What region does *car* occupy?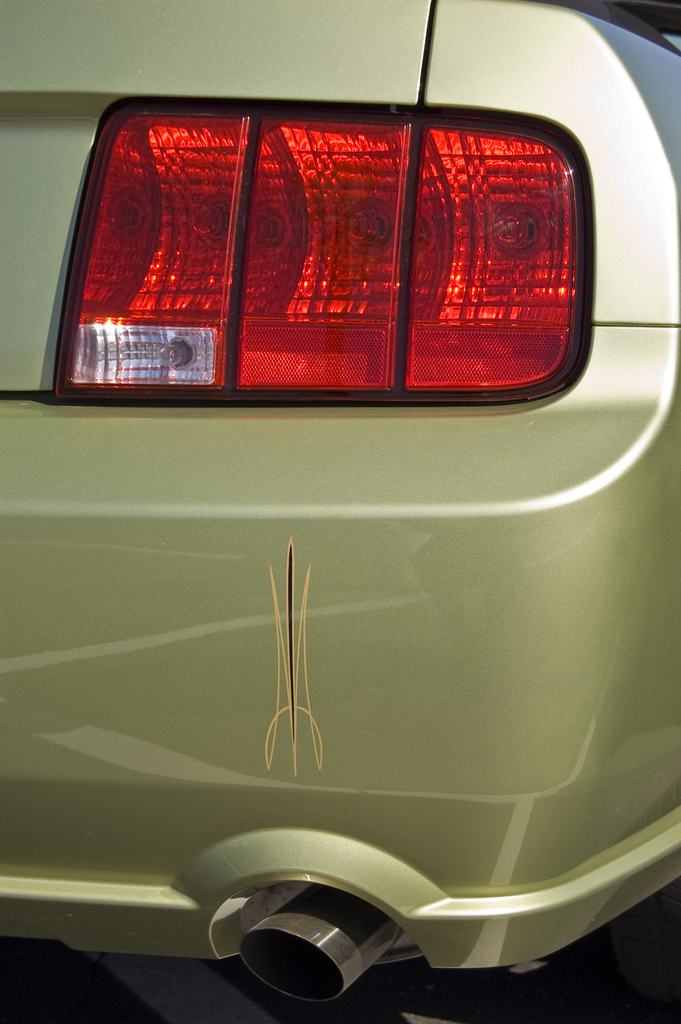
{"x1": 0, "y1": 0, "x2": 680, "y2": 1013}.
